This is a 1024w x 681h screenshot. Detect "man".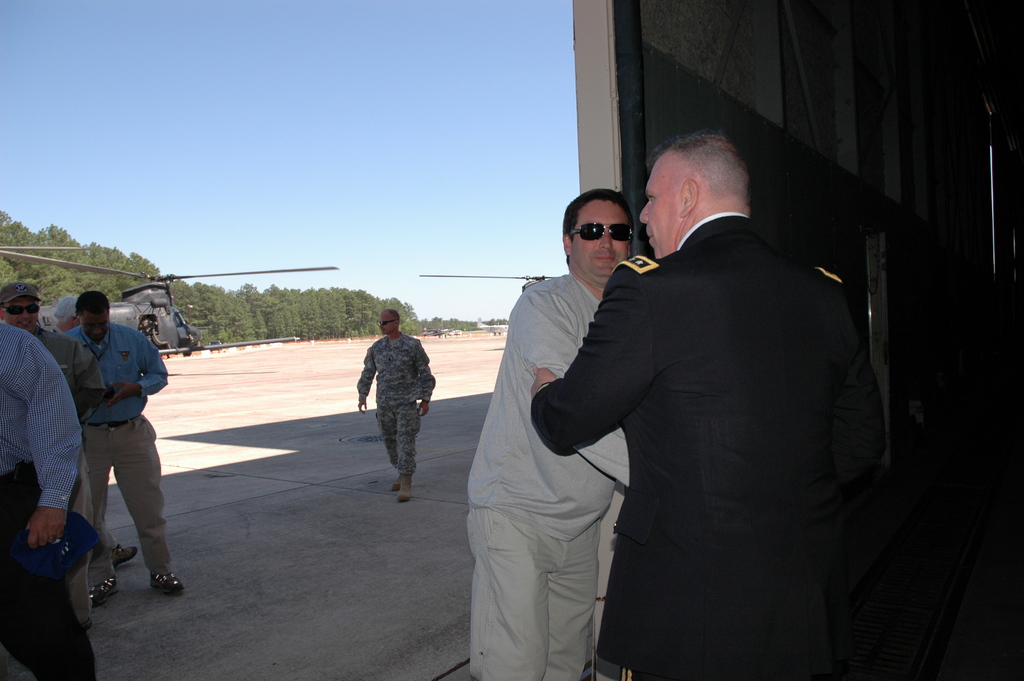
select_region(356, 303, 435, 503).
